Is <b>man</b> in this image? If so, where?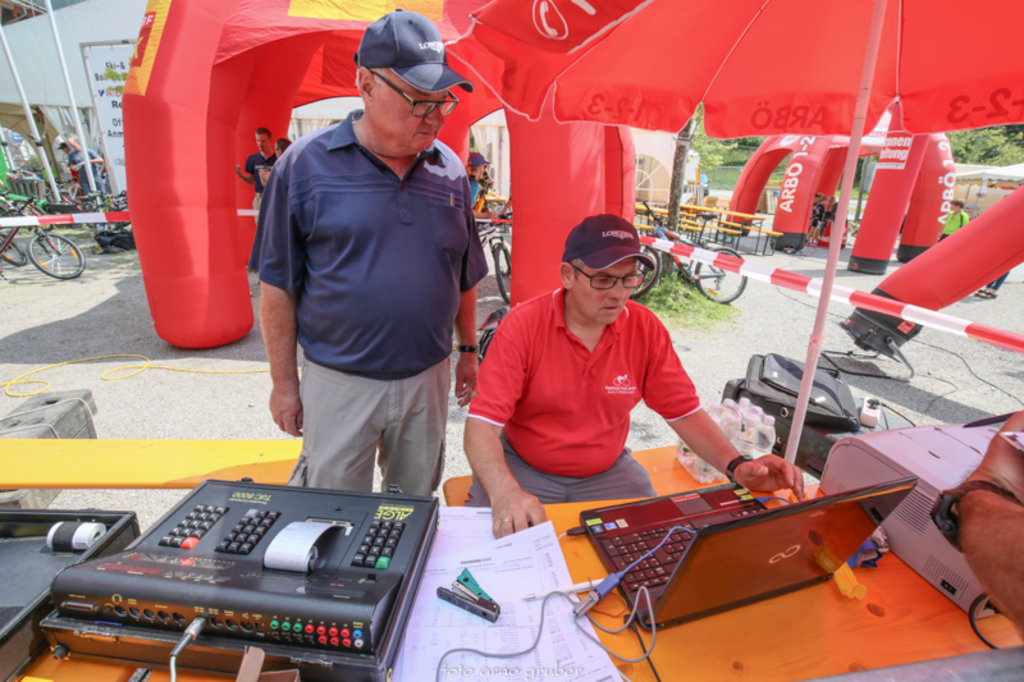
Yes, at select_region(457, 215, 809, 549).
